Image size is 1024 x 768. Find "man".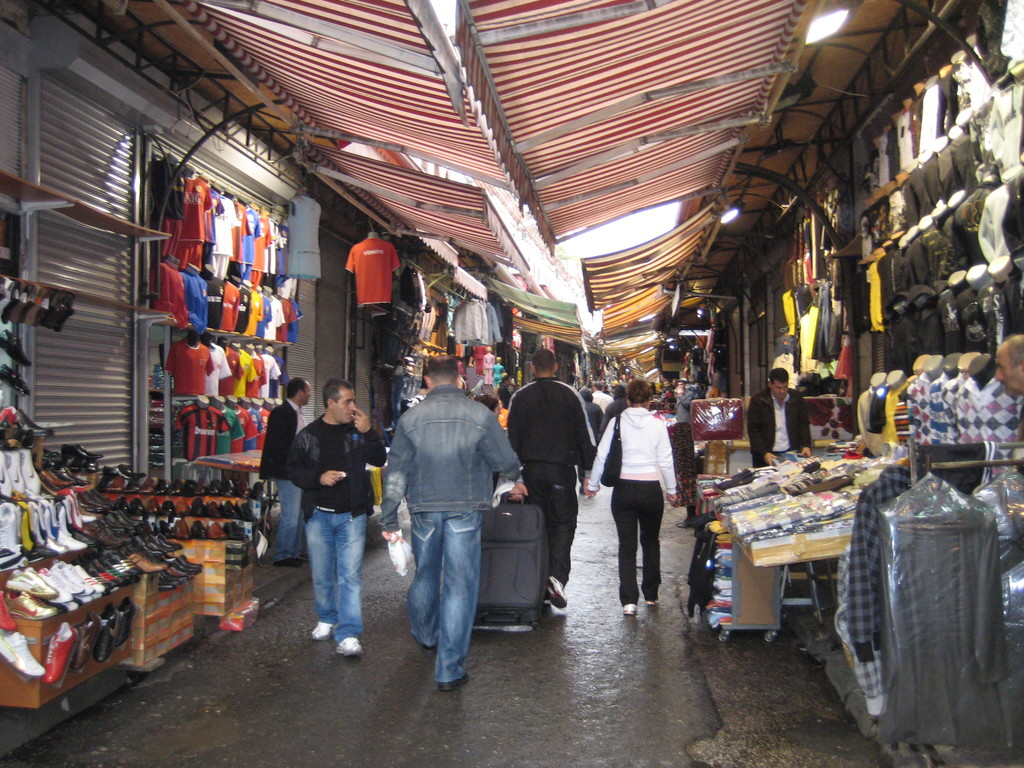
Rect(748, 367, 816, 472).
